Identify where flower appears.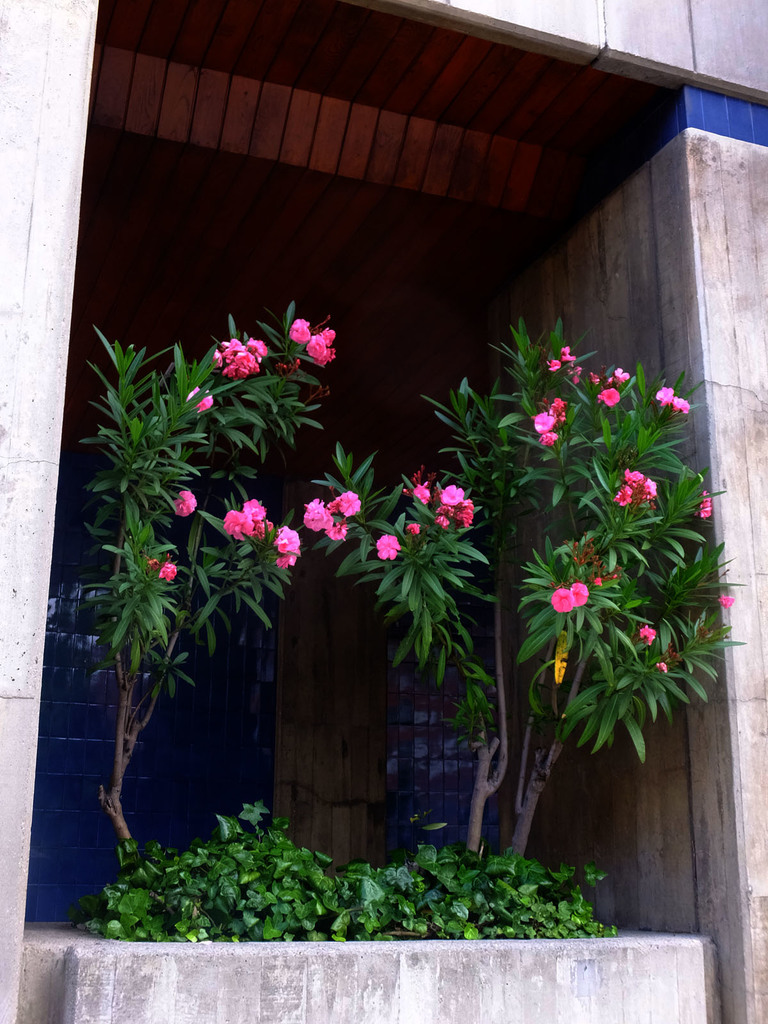
Appears at region(452, 498, 473, 529).
